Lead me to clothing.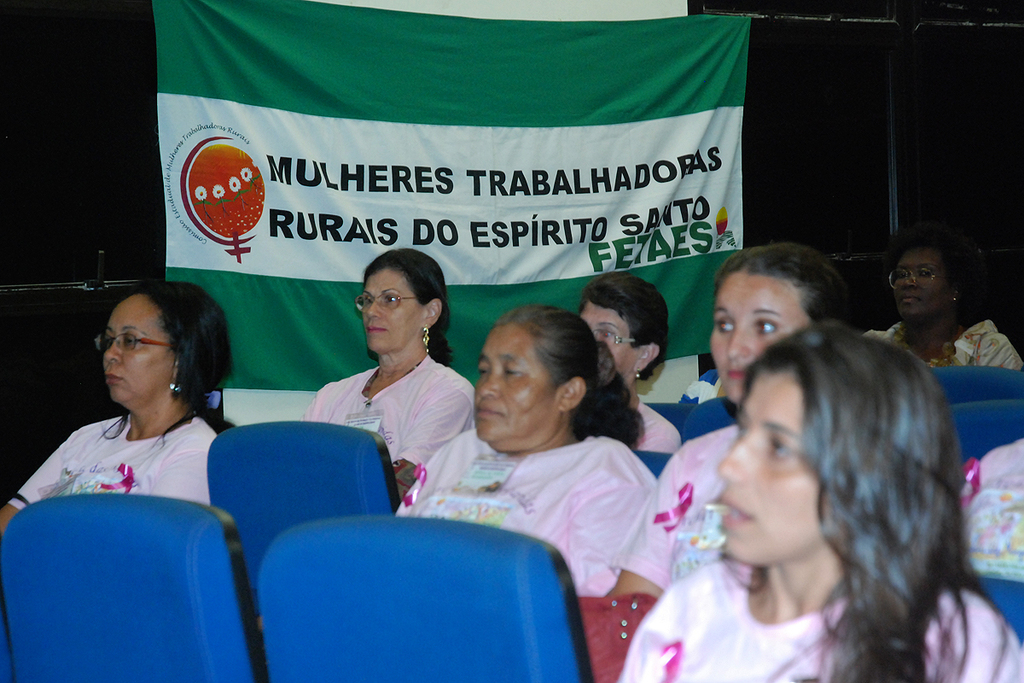
Lead to box(862, 320, 1023, 375).
